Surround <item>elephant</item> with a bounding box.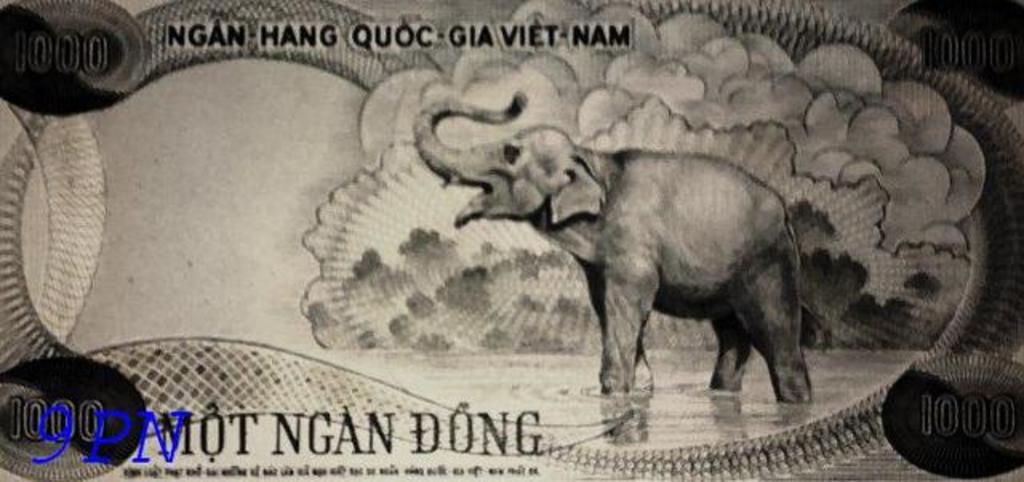
crop(333, 96, 832, 399).
